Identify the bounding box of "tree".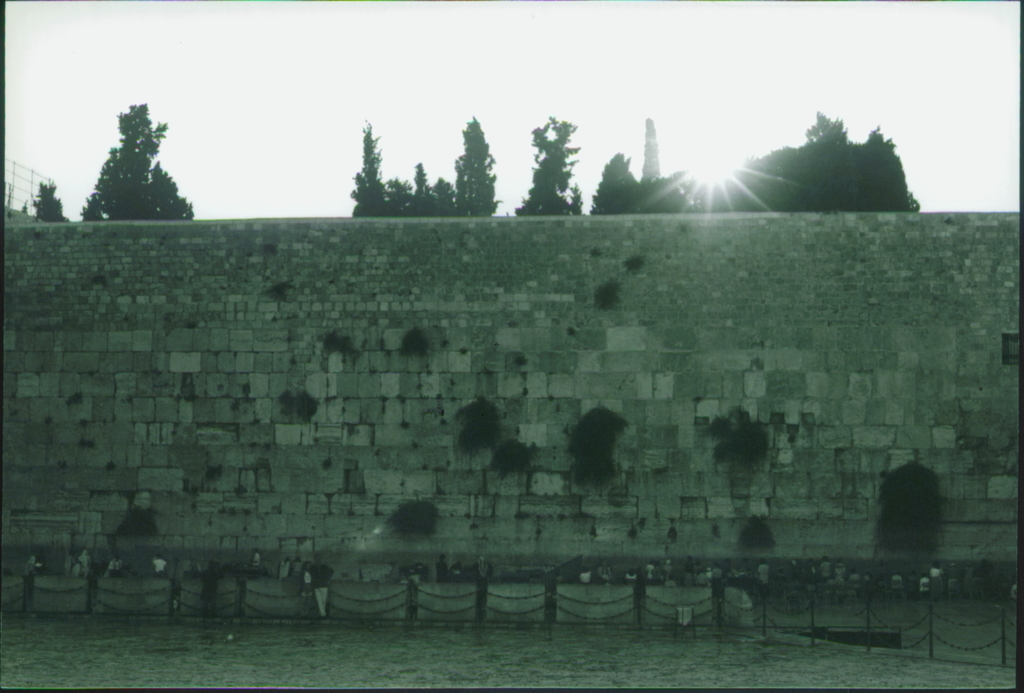
select_region(74, 95, 186, 234).
